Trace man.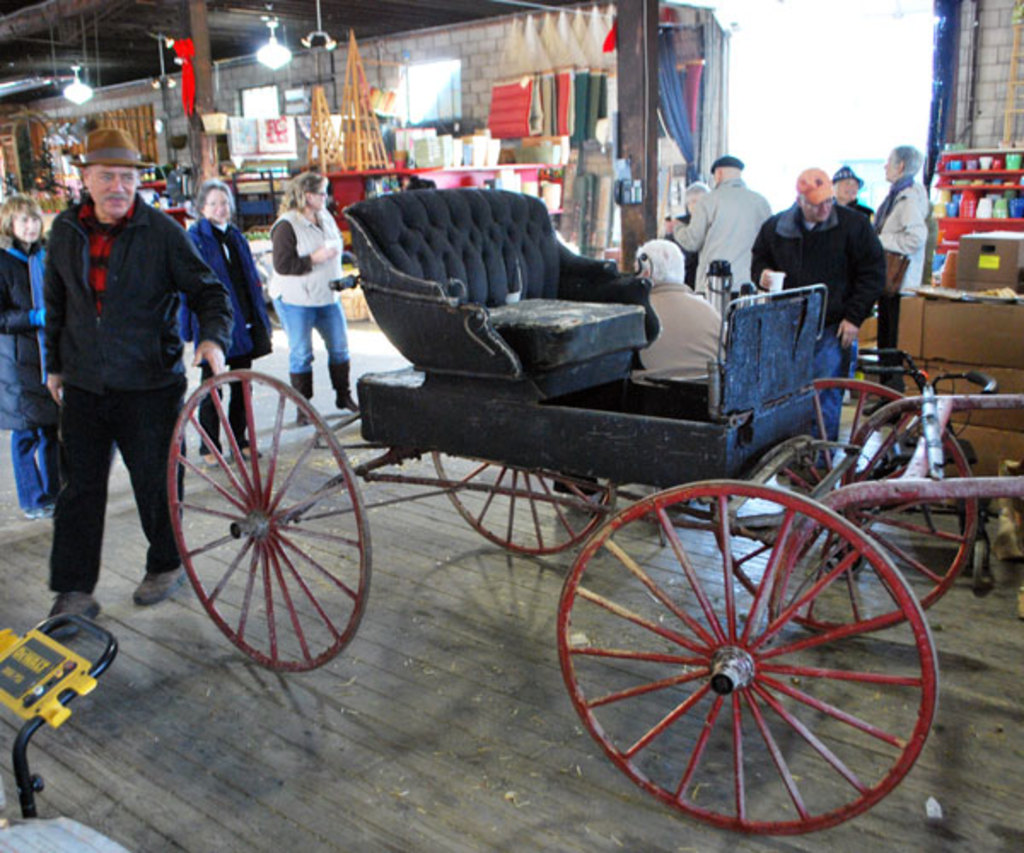
Traced to bbox(26, 128, 222, 647).
